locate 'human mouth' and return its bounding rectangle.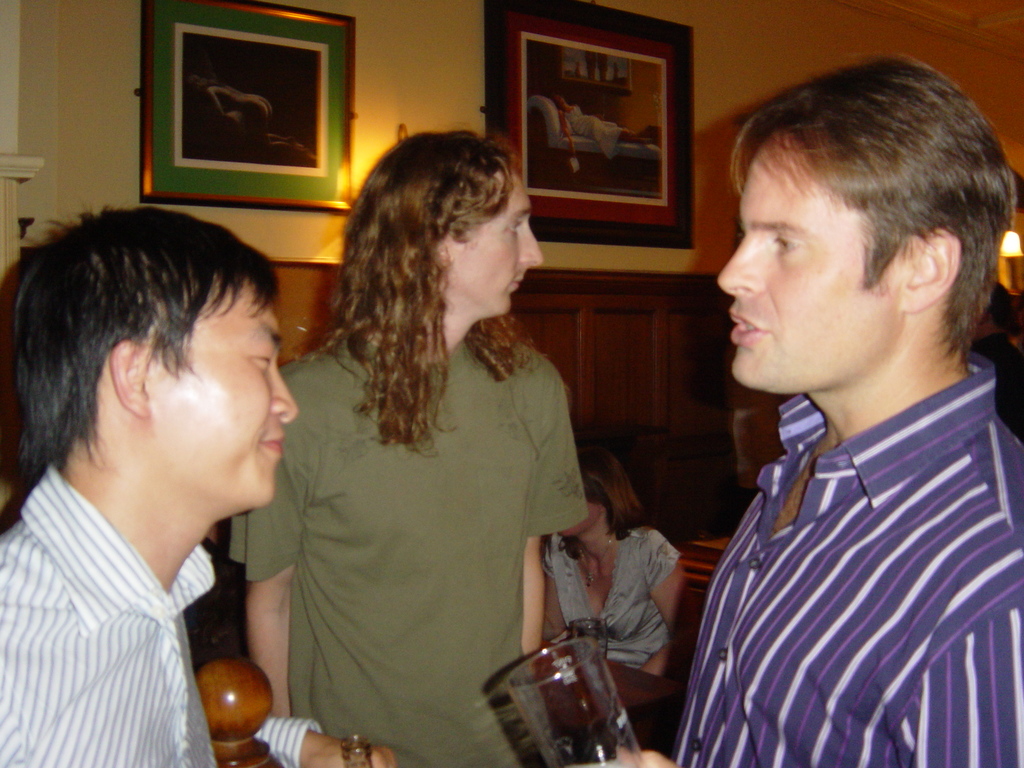
left=259, top=428, right=287, bottom=463.
